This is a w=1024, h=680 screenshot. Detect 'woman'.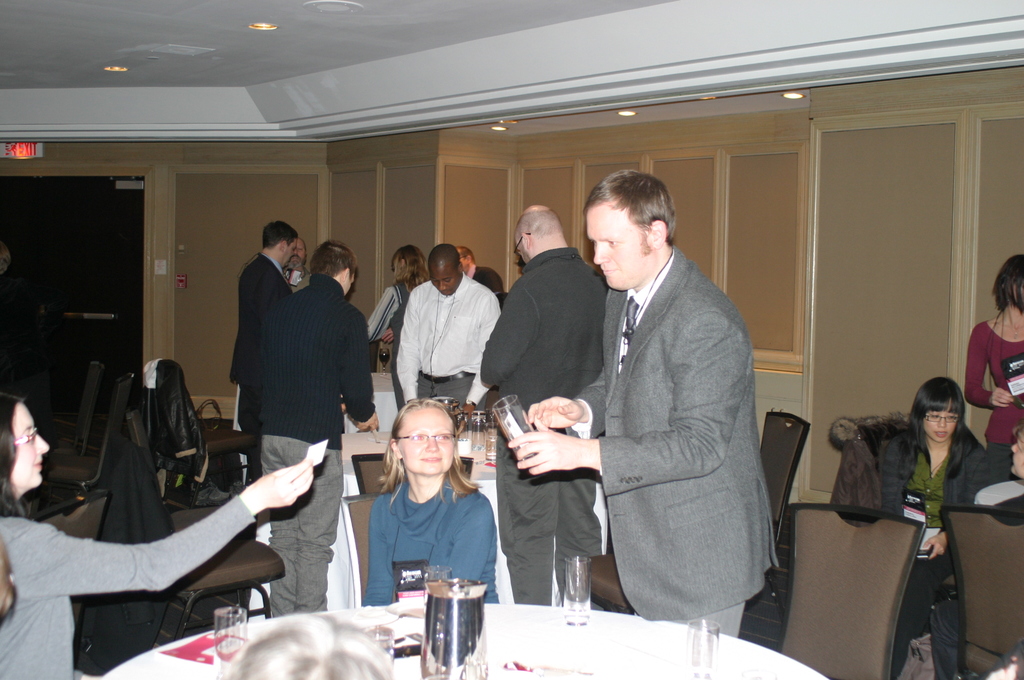
[x1=0, y1=390, x2=320, y2=679].
